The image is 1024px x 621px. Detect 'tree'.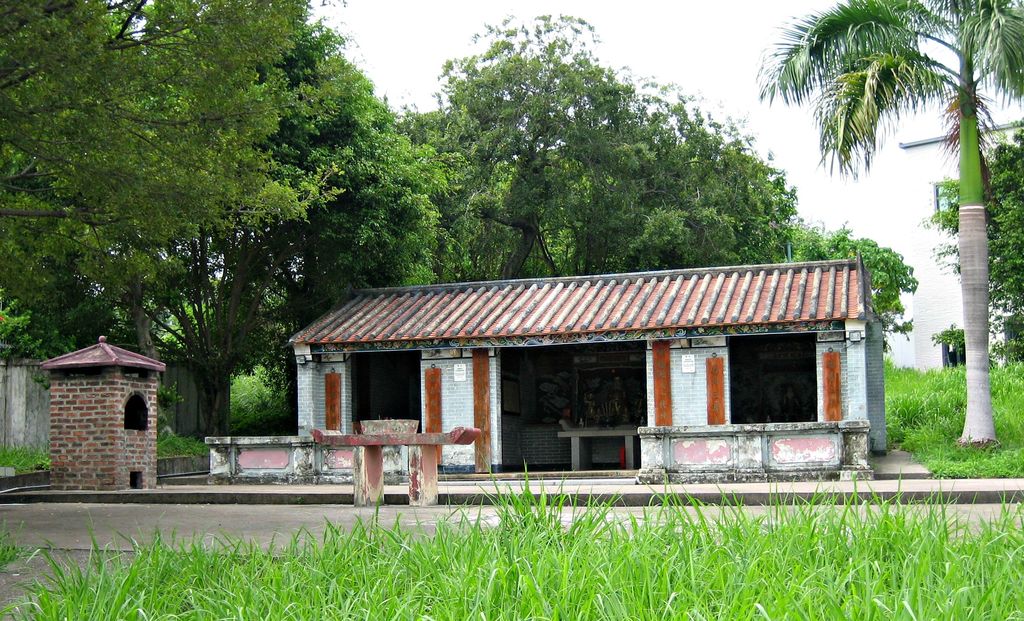
Detection: 0,0,351,360.
